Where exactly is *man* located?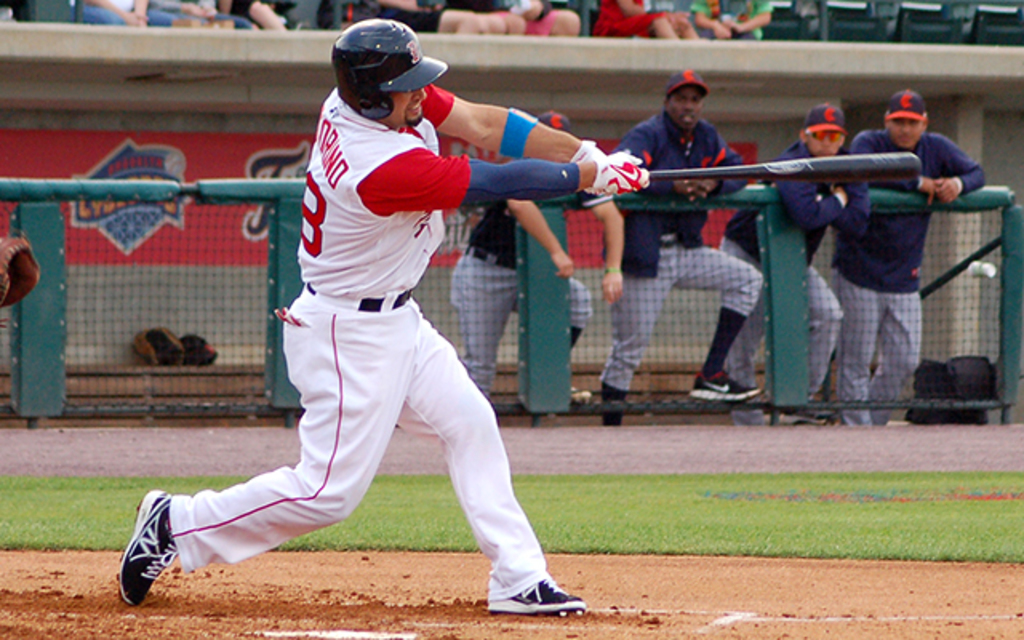
Its bounding box is x1=123 y1=99 x2=613 y2=592.
